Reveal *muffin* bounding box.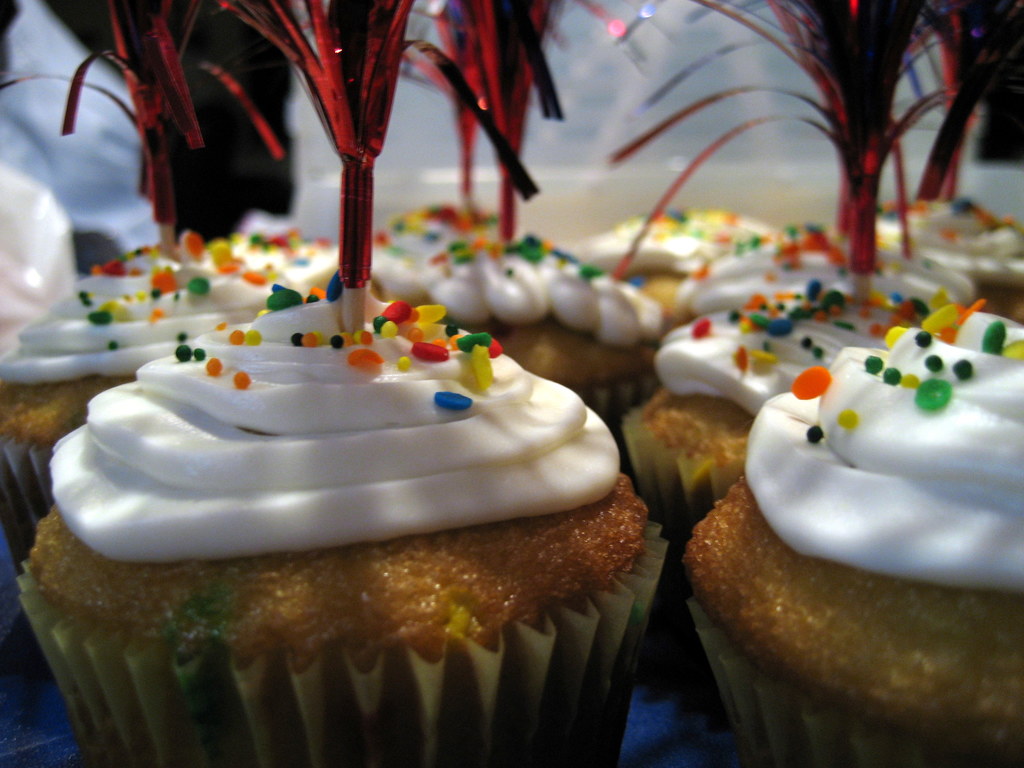
Revealed: x1=688 y1=302 x2=1023 y2=750.
